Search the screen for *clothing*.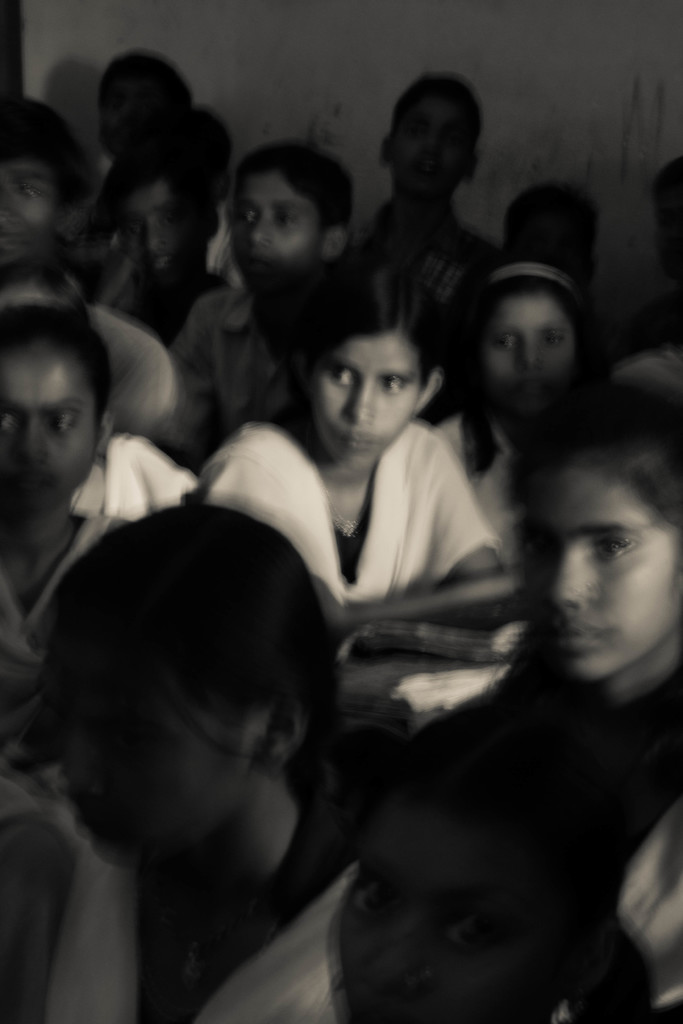
Found at {"left": 201, "top": 418, "right": 501, "bottom": 606}.
